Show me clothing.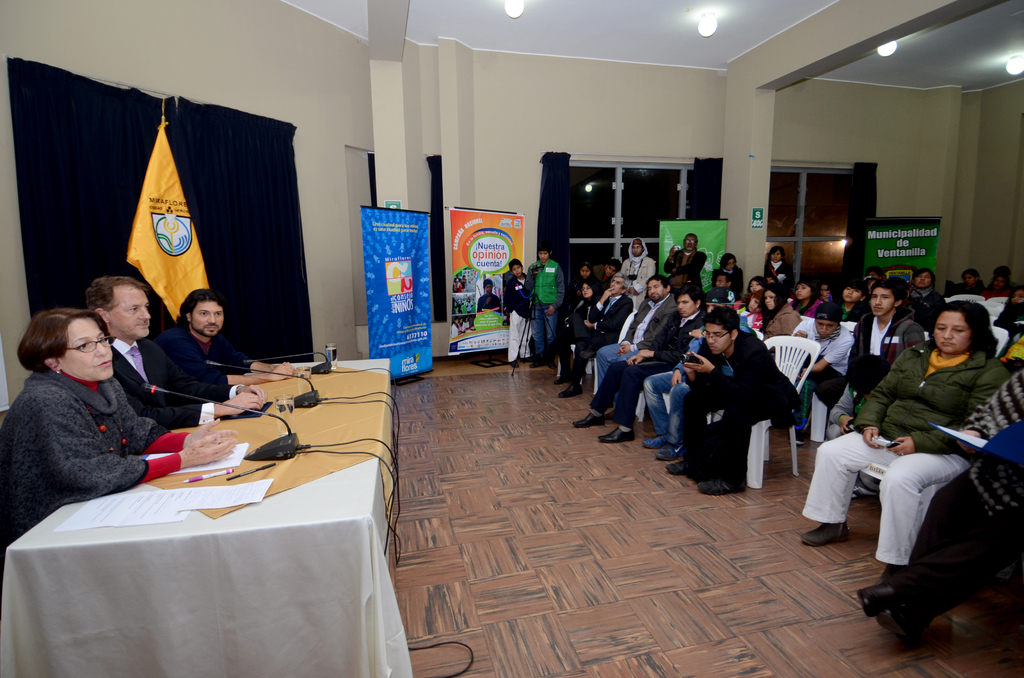
clothing is here: bbox=(614, 254, 652, 293).
